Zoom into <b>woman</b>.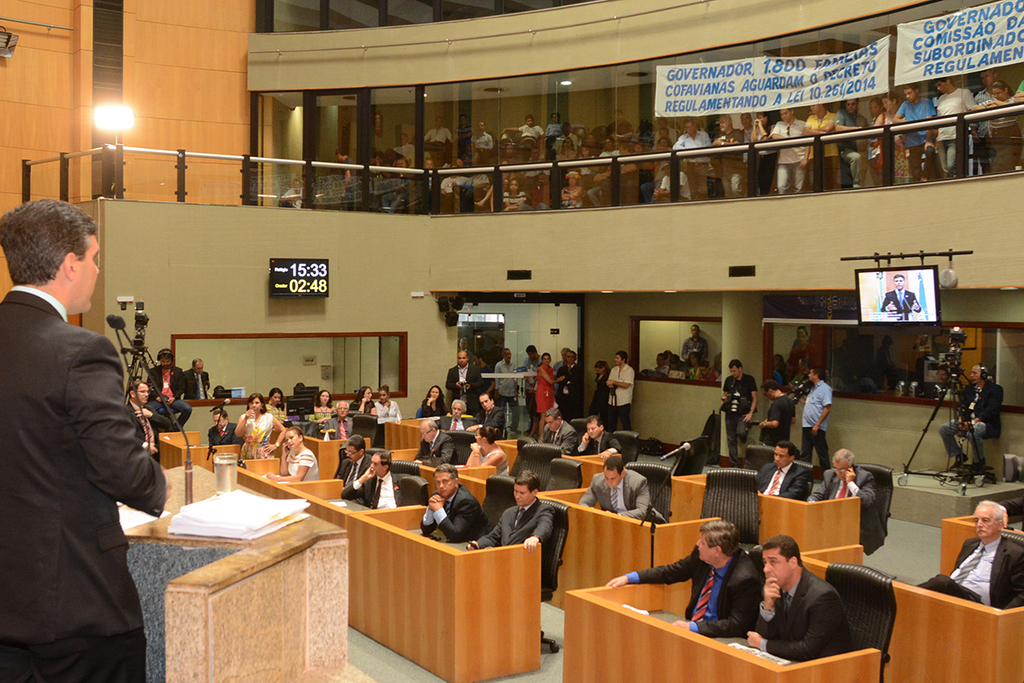
Zoom target: 685, 352, 705, 378.
